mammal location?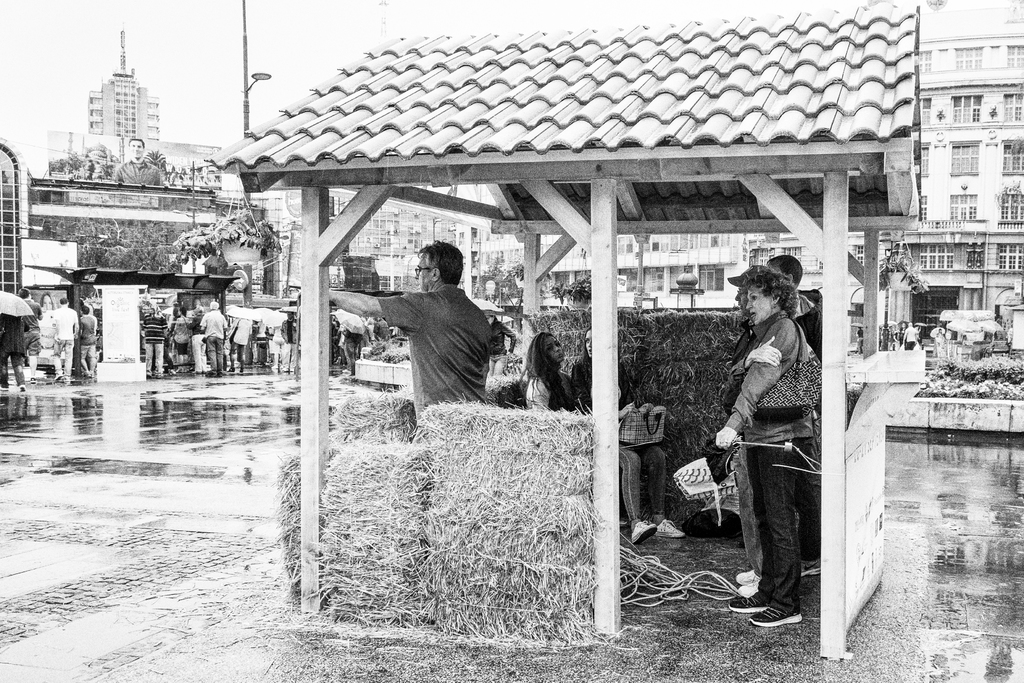
locate(569, 324, 678, 545)
